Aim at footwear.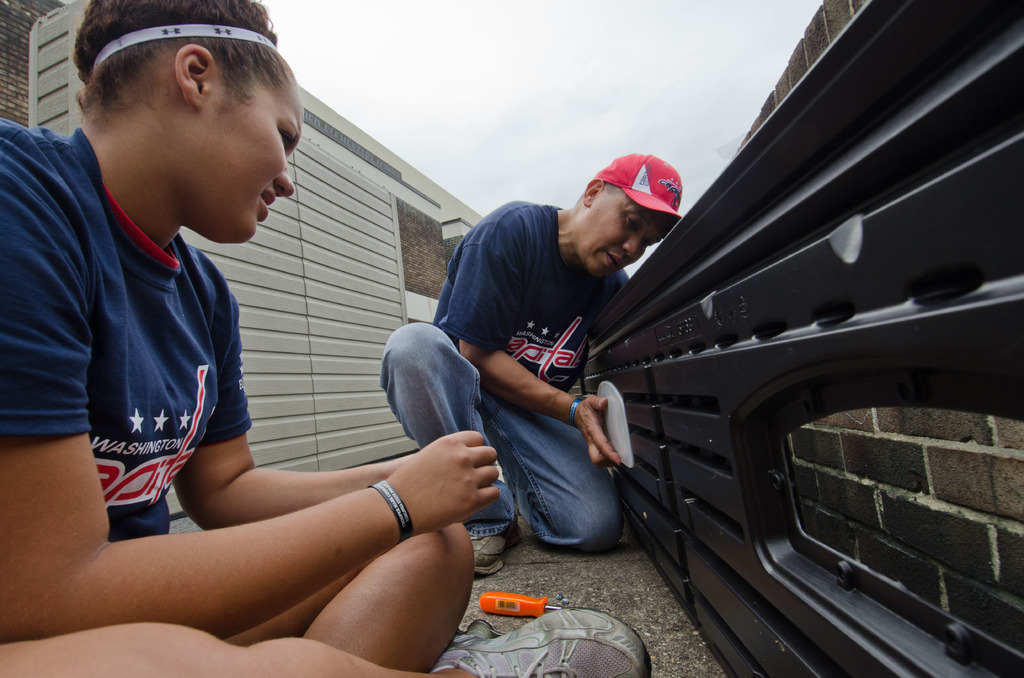
Aimed at bbox=[428, 606, 655, 677].
